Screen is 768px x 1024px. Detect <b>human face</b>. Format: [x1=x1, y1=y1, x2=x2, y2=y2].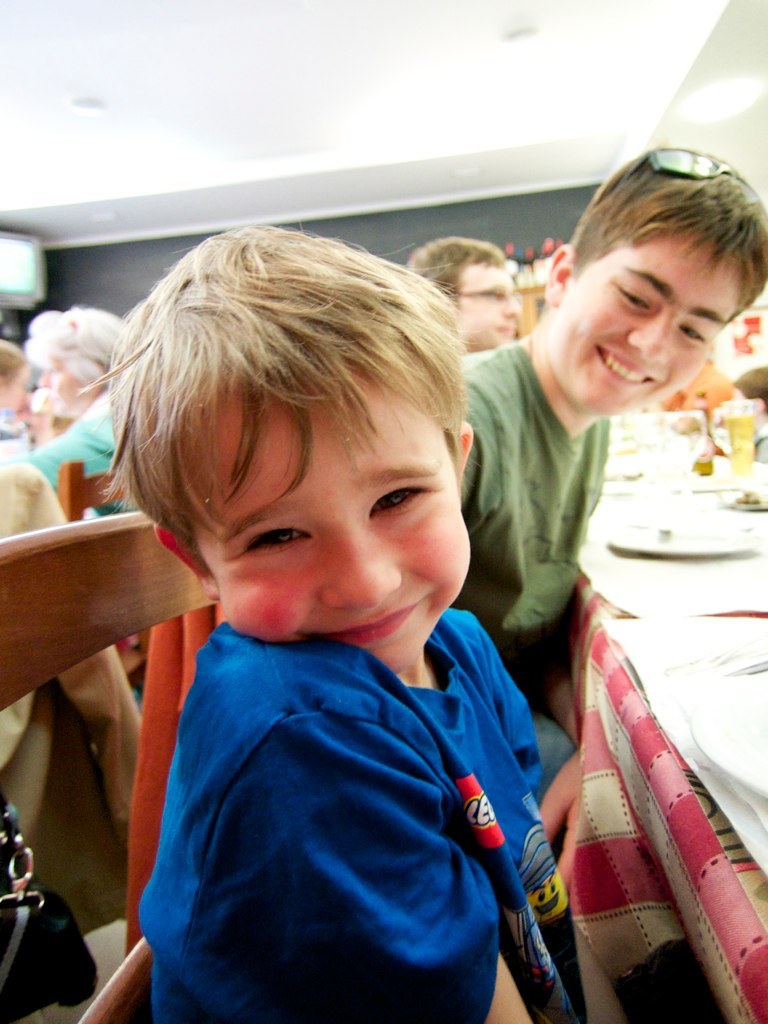
[x1=194, y1=376, x2=472, y2=672].
